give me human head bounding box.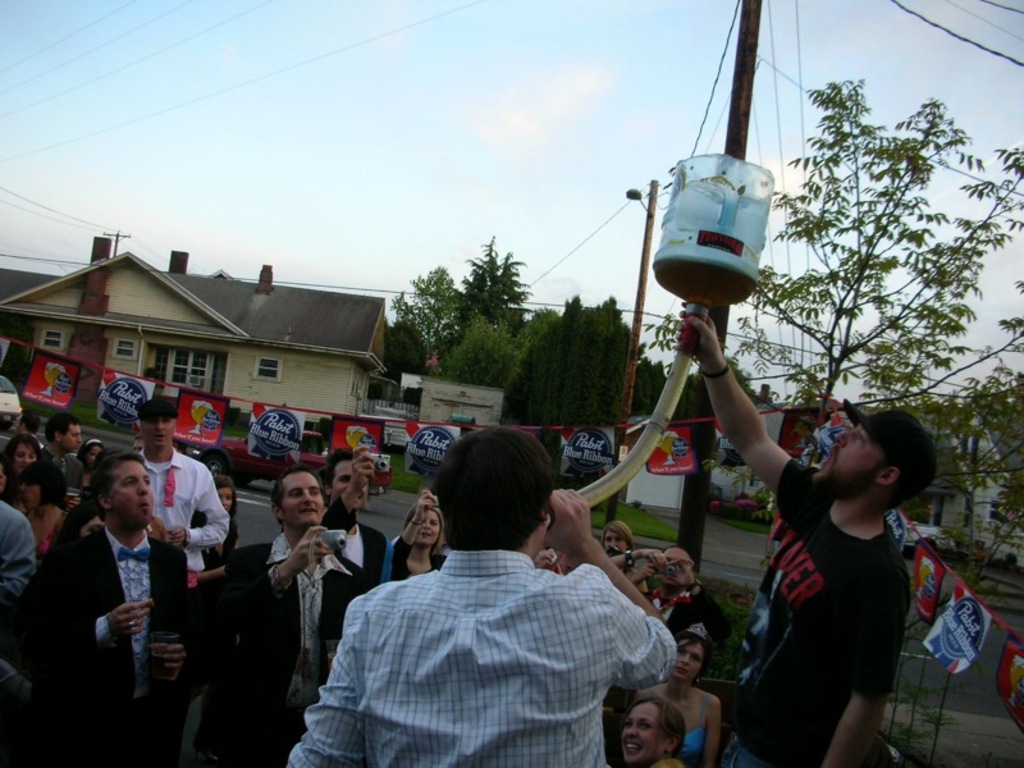
BBox(20, 411, 37, 435).
